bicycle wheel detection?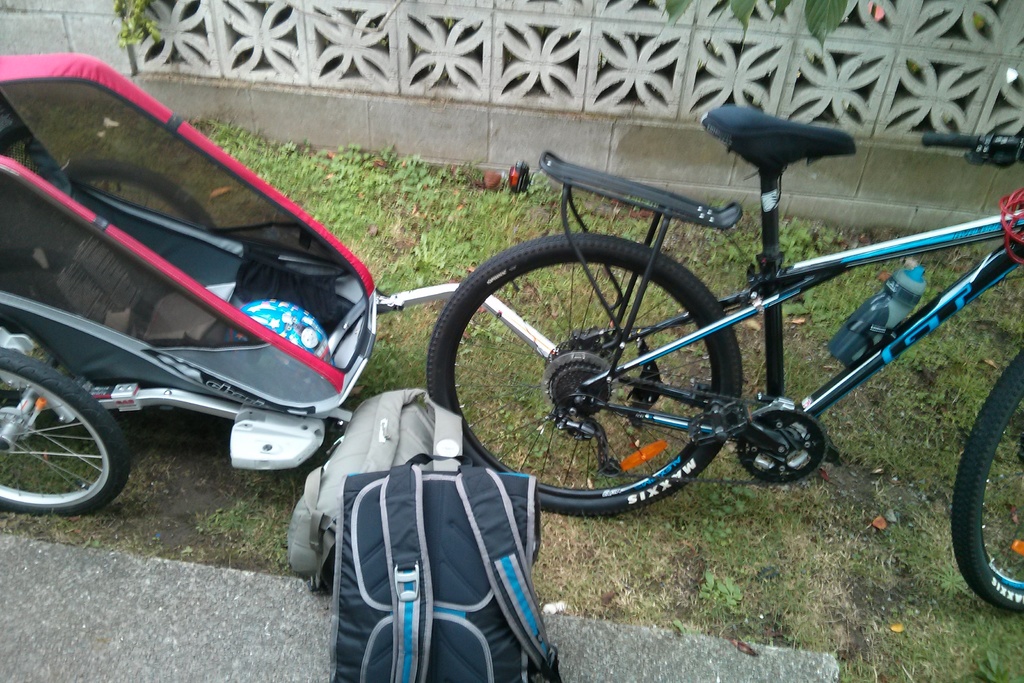
[x1=68, y1=159, x2=220, y2=227]
